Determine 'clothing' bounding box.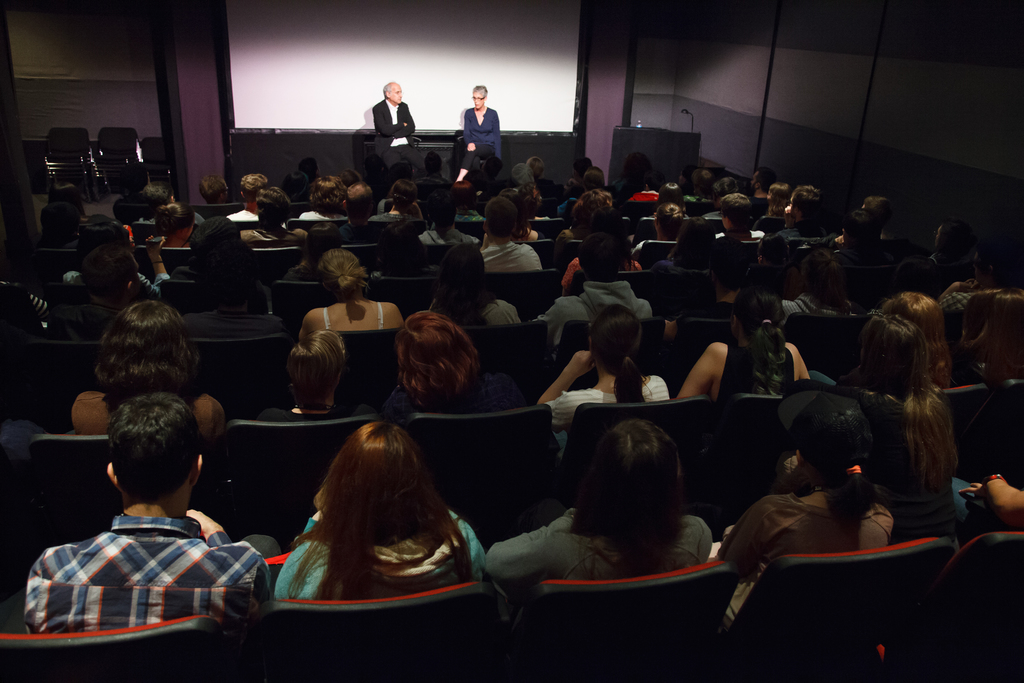
Determined: region(614, 174, 640, 199).
